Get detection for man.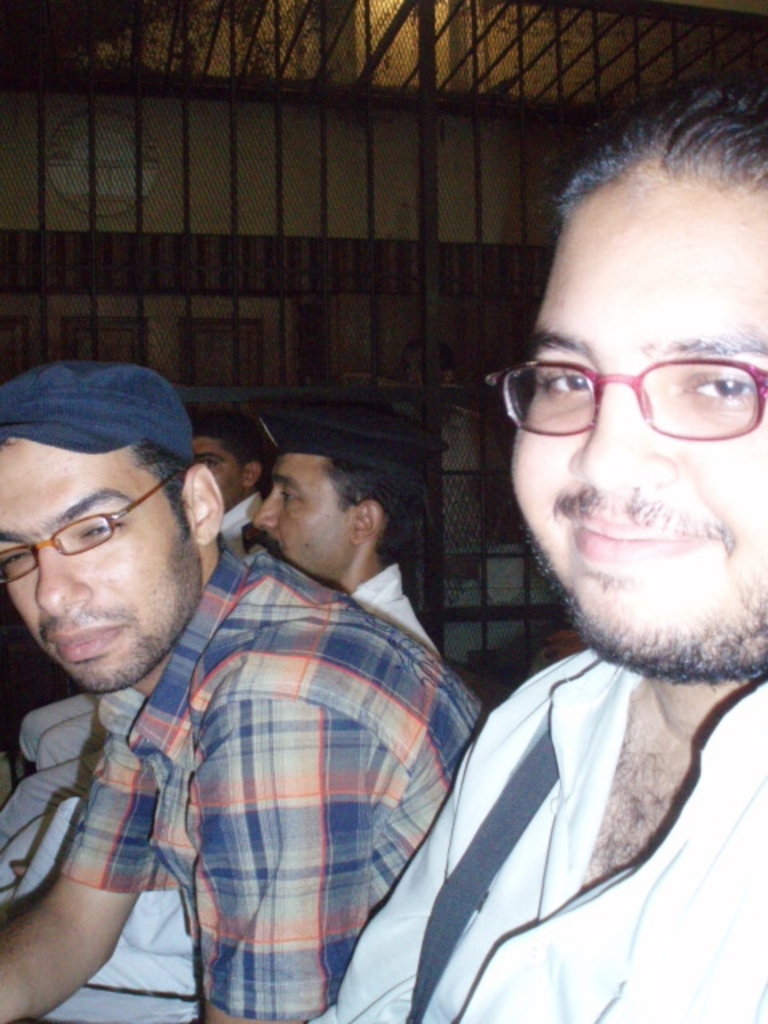
Detection: box(0, 402, 446, 1022).
